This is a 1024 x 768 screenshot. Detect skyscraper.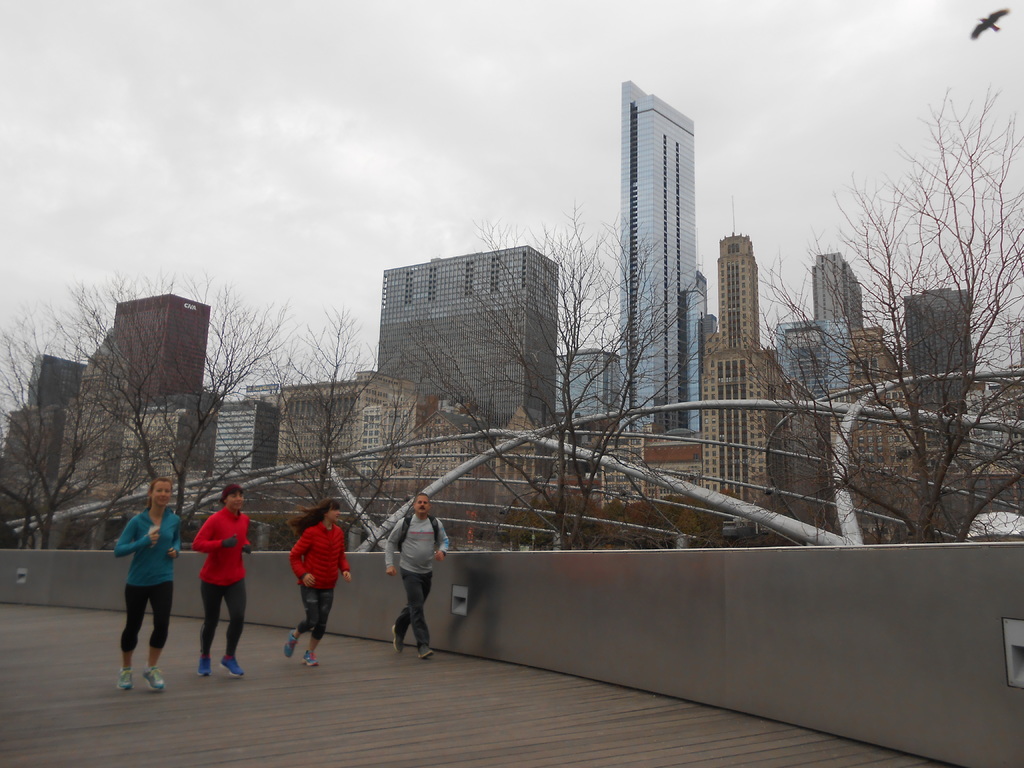
crop(555, 345, 619, 434).
